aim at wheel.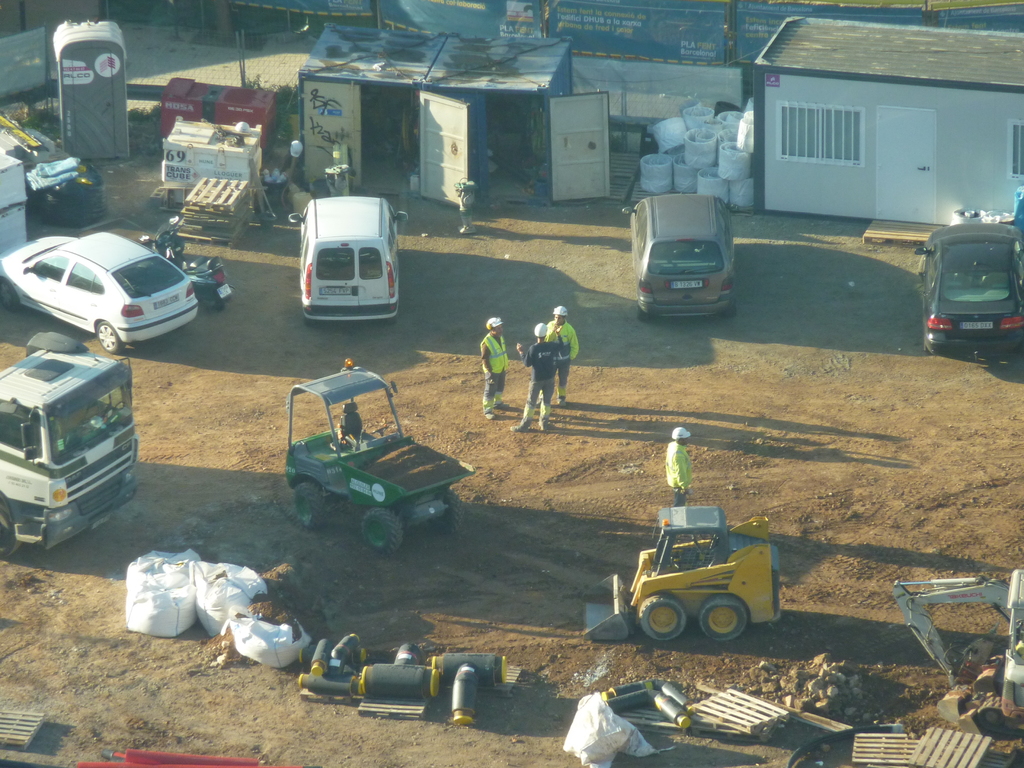
Aimed at rect(638, 588, 689, 641).
